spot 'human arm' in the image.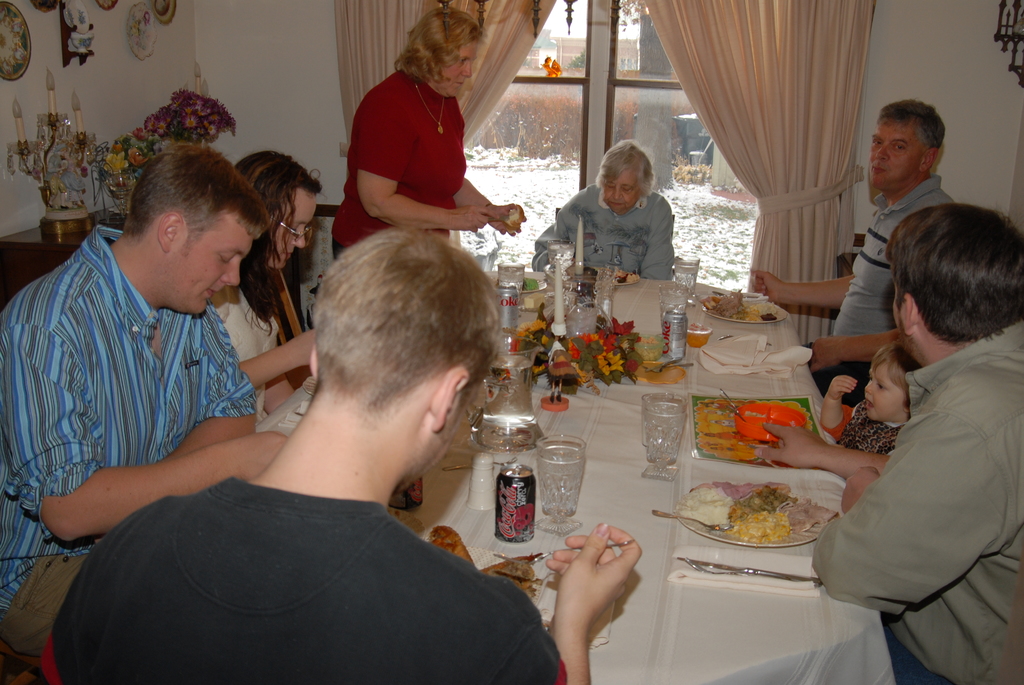
'human arm' found at (x1=821, y1=409, x2=995, y2=624).
